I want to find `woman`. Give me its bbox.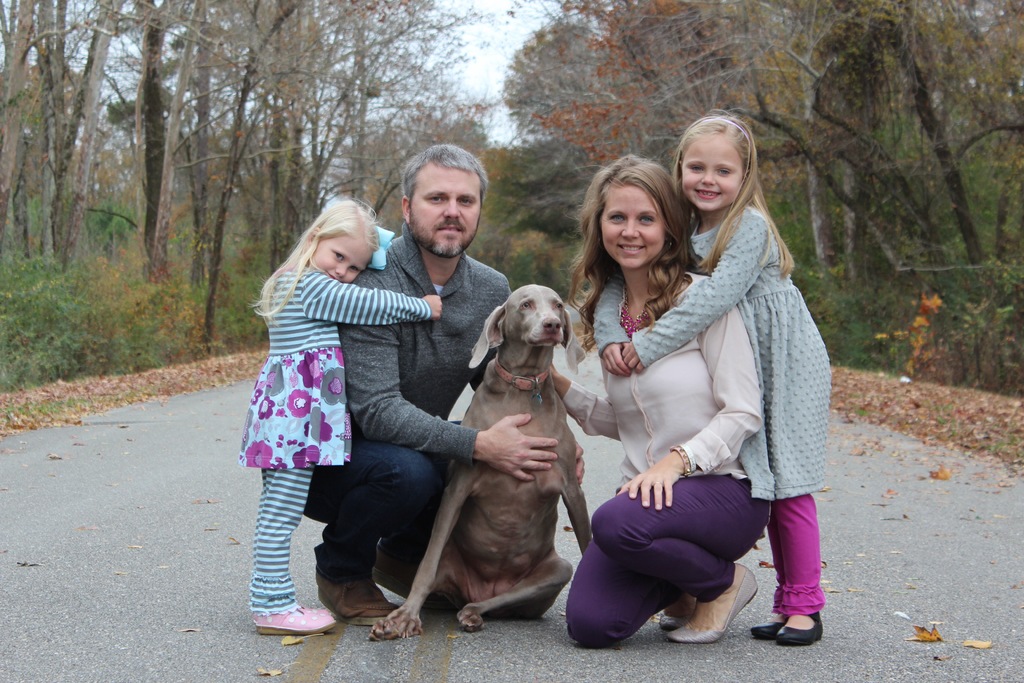
box=[563, 156, 819, 657].
